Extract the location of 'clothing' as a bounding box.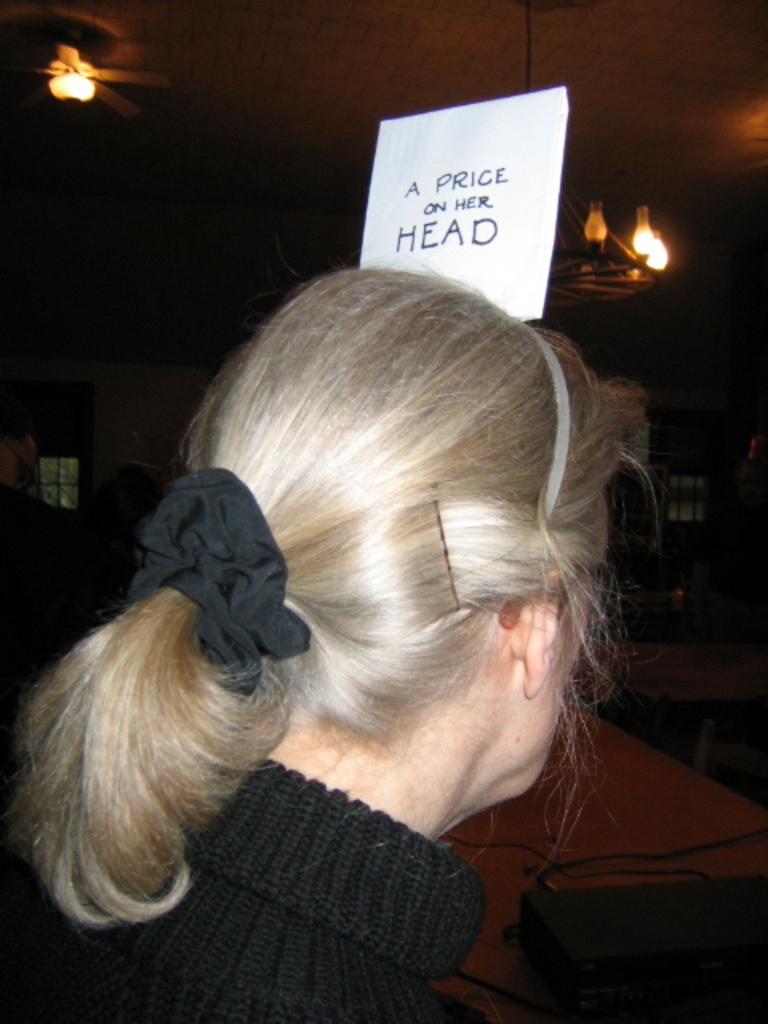
x1=0, y1=754, x2=475, y2=1022.
